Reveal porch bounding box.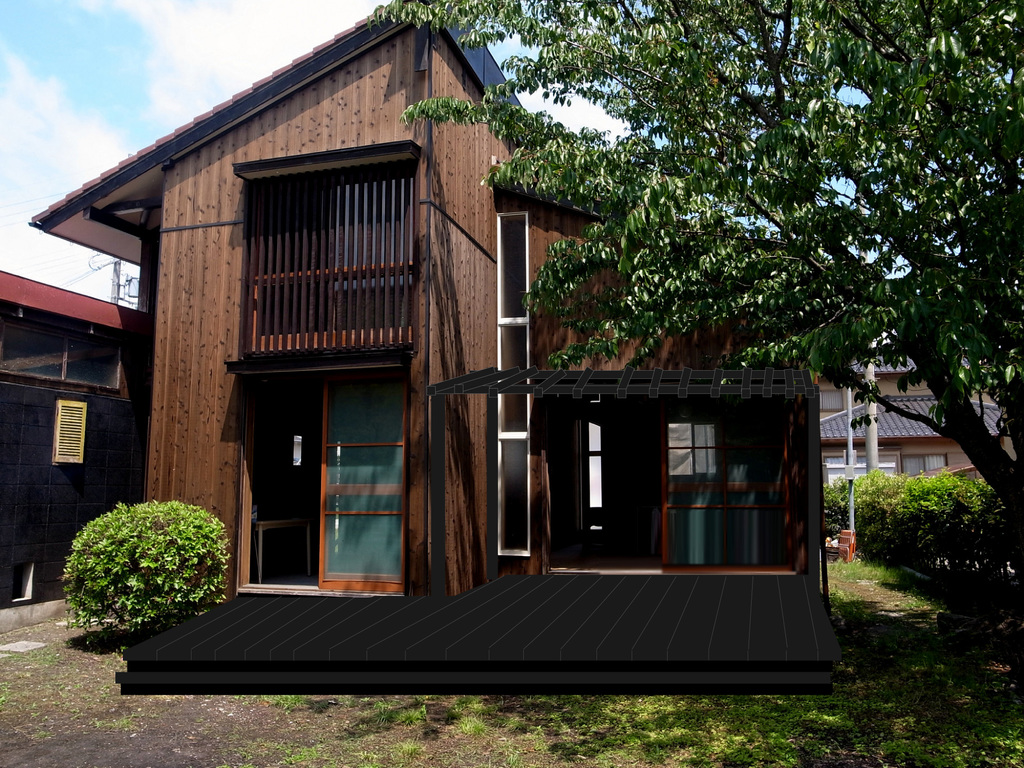
Revealed: [556,402,794,573].
